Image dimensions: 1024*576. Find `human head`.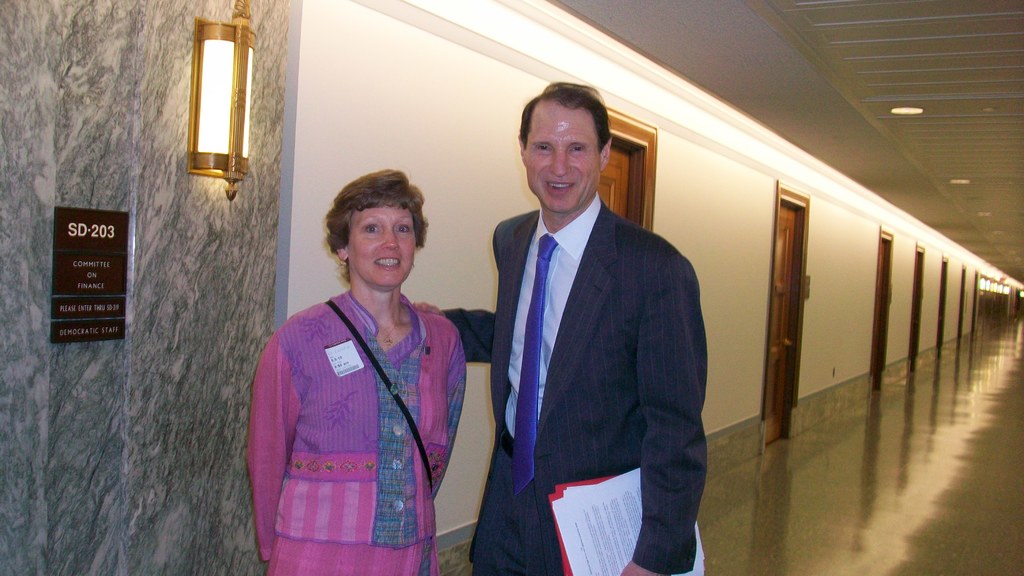
bbox=[513, 83, 618, 202].
